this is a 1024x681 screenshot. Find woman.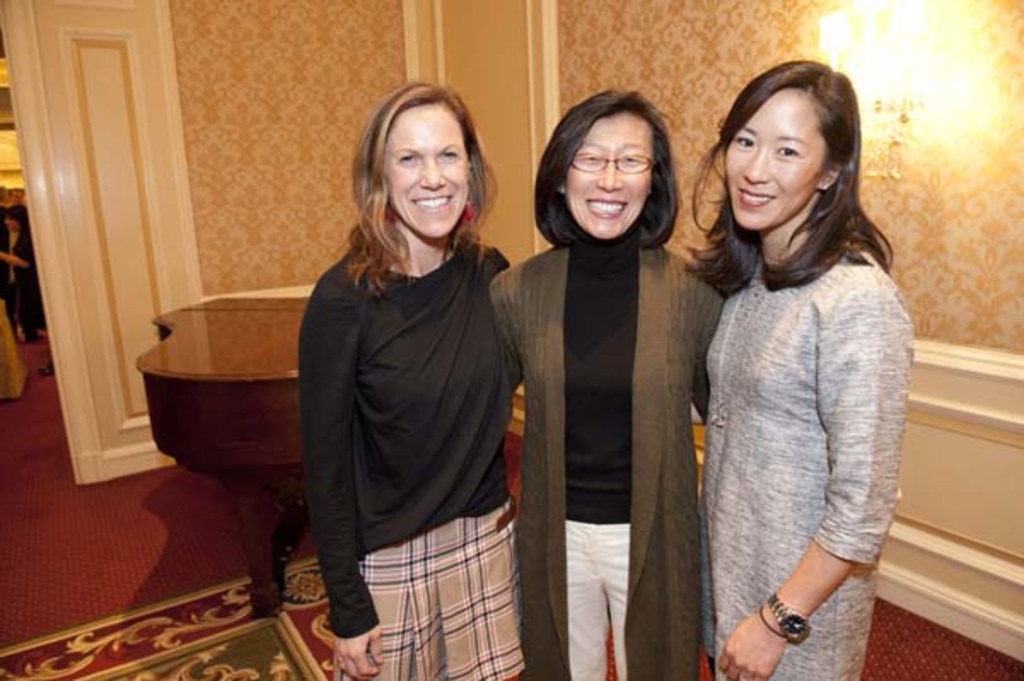
Bounding box: detection(485, 89, 729, 679).
